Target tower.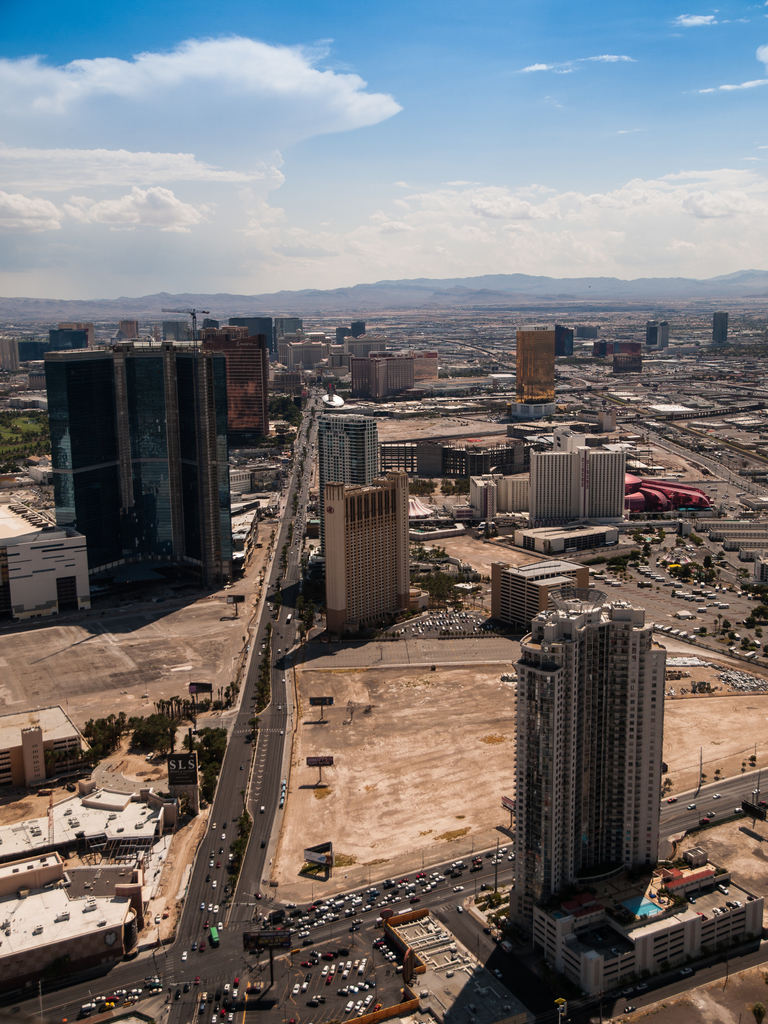
Target region: locate(494, 552, 676, 947).
